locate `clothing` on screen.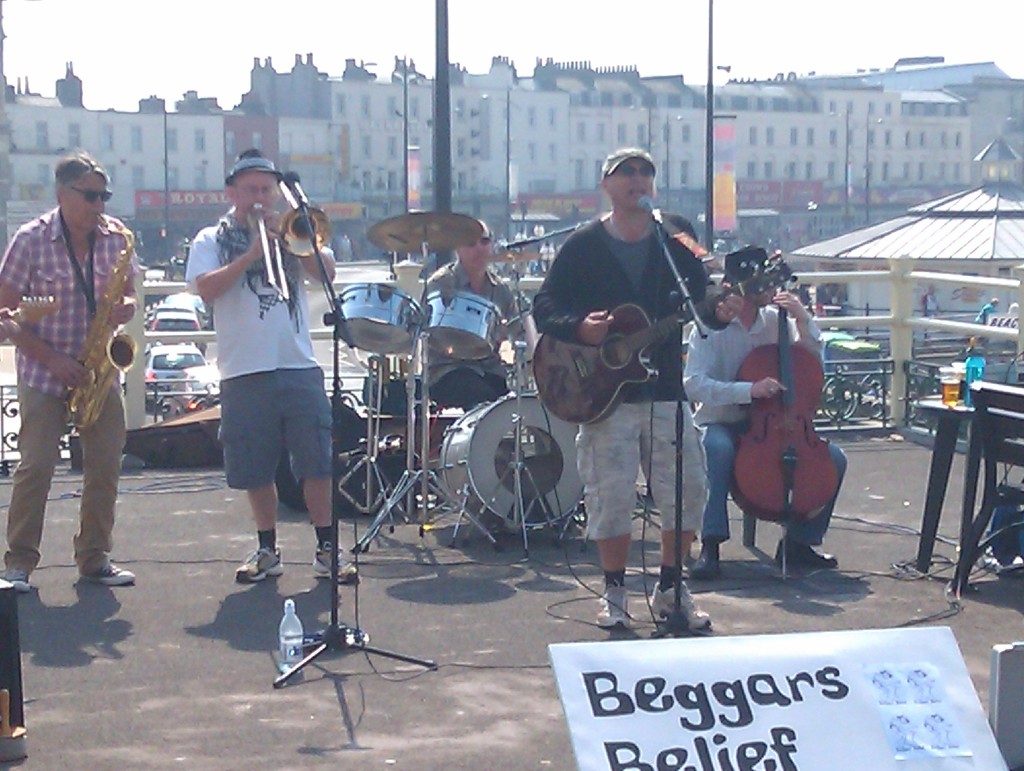
On screen at 680,296,851,549.
